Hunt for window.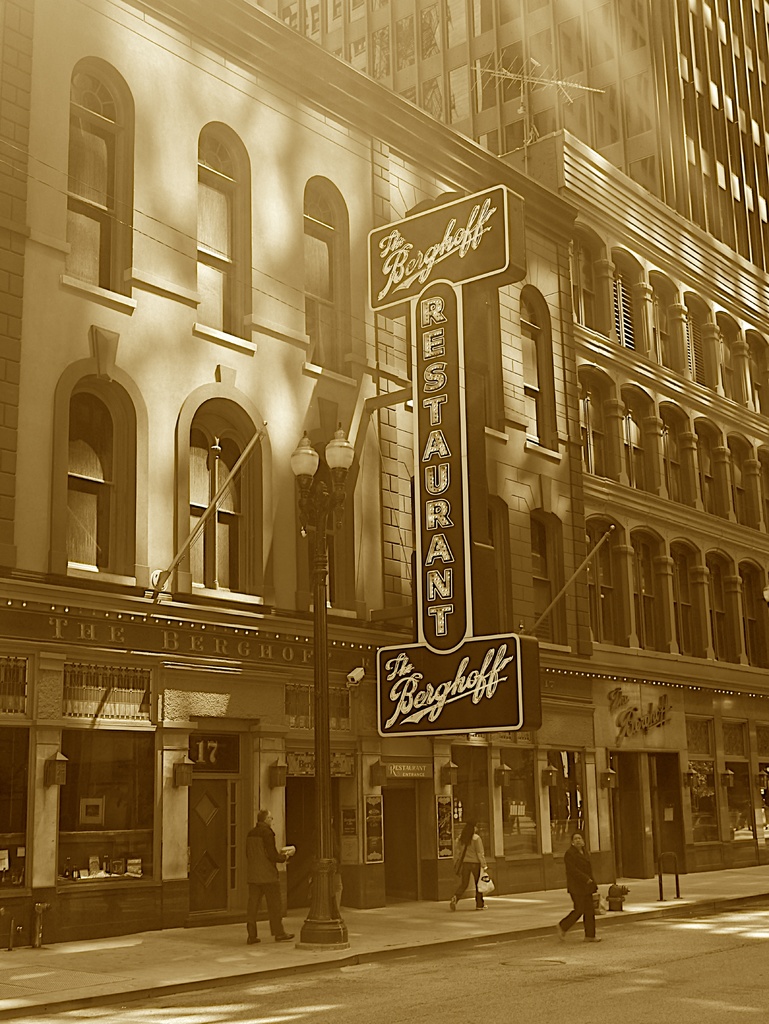
Hunted down at <box>193,134,255,335</box>.
